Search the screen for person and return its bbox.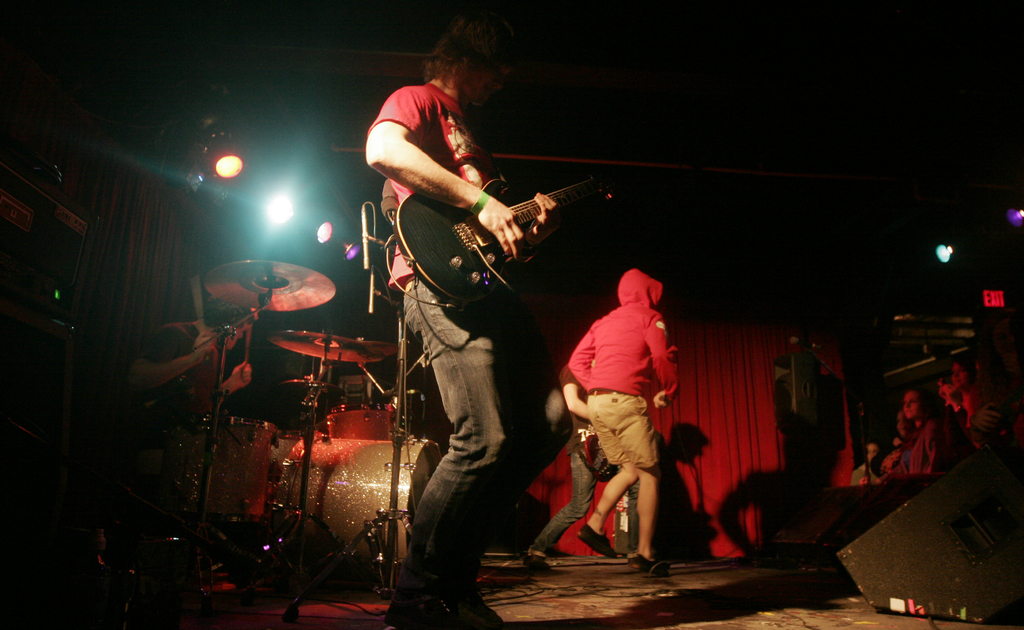
Found: (354, 0, 556, 629).
